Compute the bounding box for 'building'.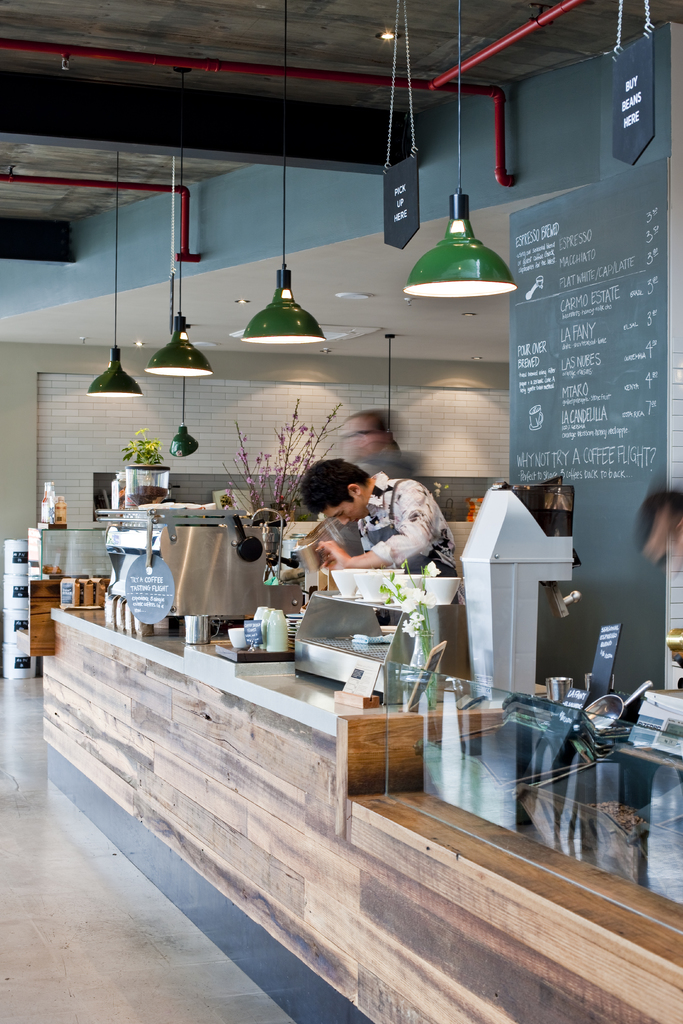
l=0, t=0, r=682, b=1023.
